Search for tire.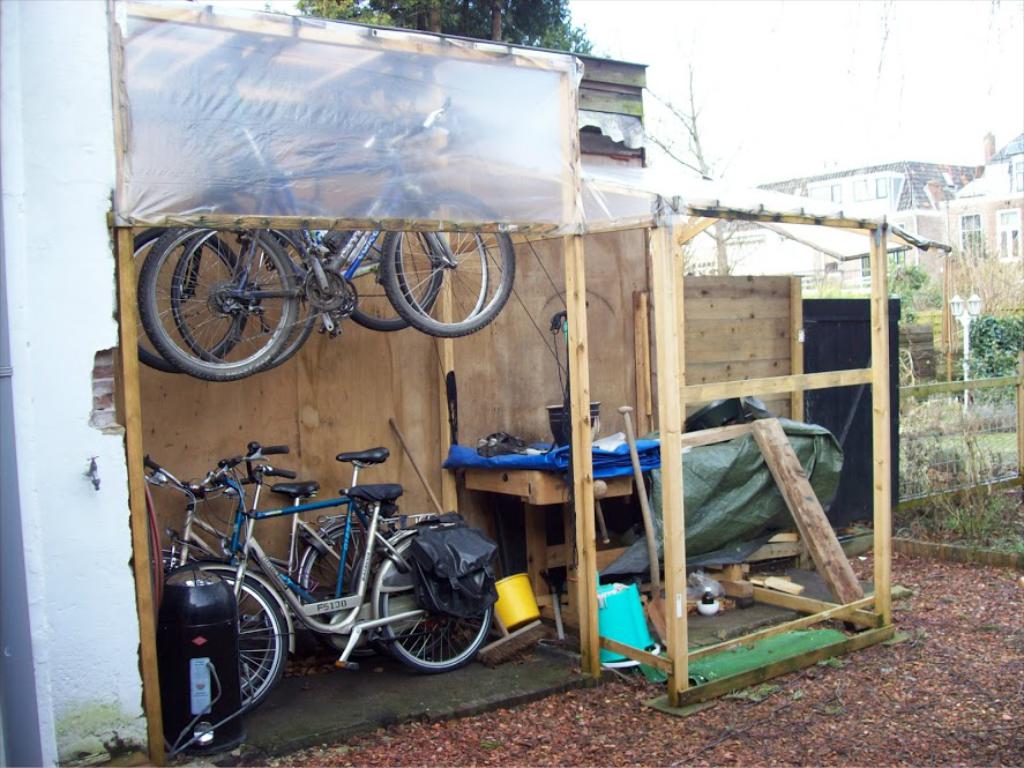
Found at 215:567:289:714.
